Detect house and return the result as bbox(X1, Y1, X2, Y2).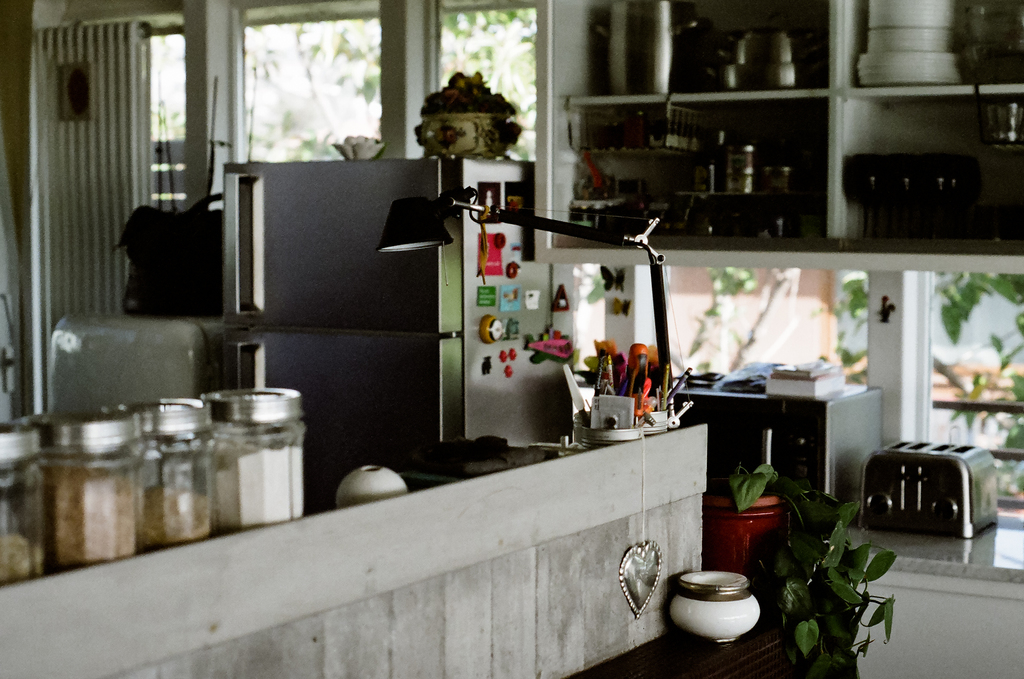
bbox(0, 0, 1023, 678).
